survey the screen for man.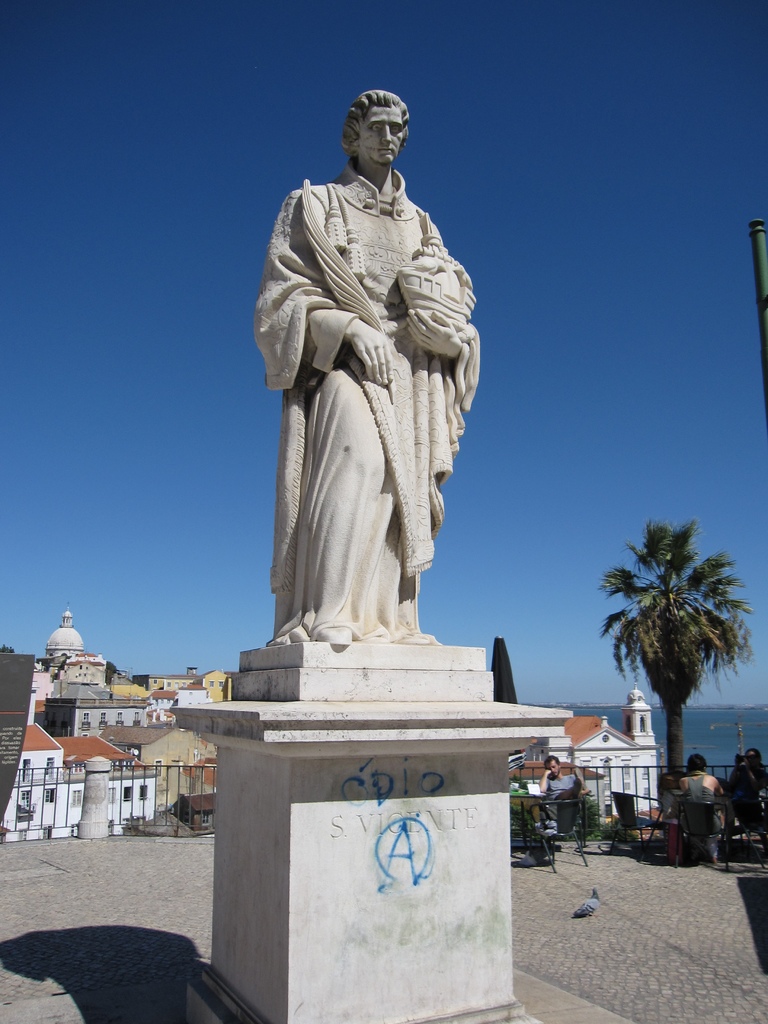
Survey found: [x1=672, y1=744, x2=732, y2=840].
